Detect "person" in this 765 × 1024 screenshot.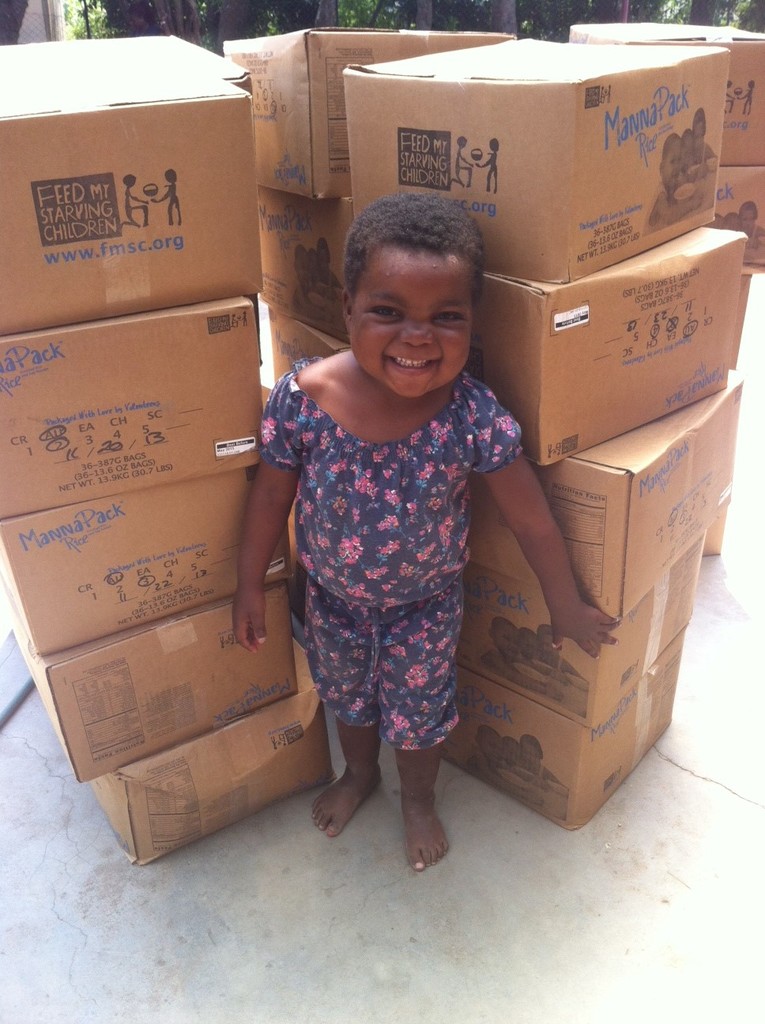
Detection: 308,251,322,293.
